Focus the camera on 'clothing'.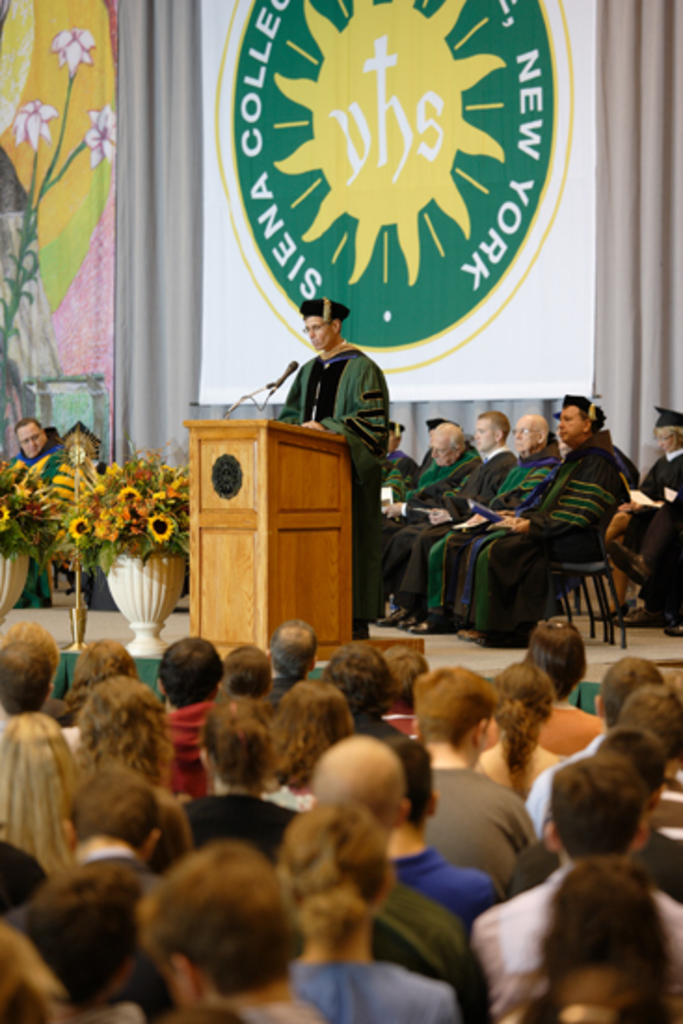
Focus region: region(264, 782, 316, 808).
